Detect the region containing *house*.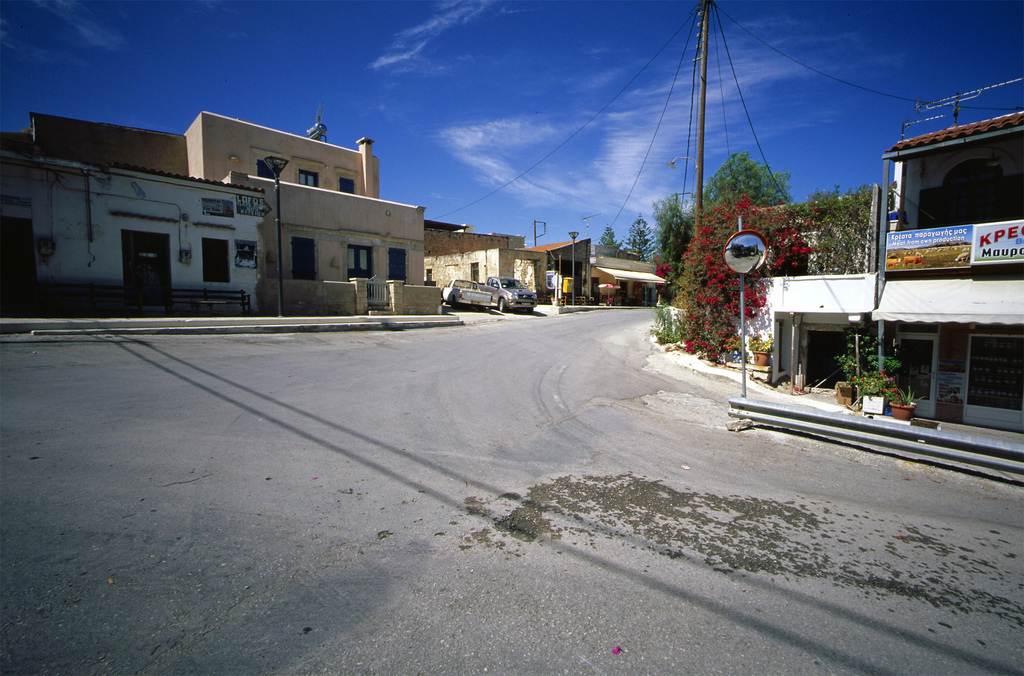
637 108 1023 484.
